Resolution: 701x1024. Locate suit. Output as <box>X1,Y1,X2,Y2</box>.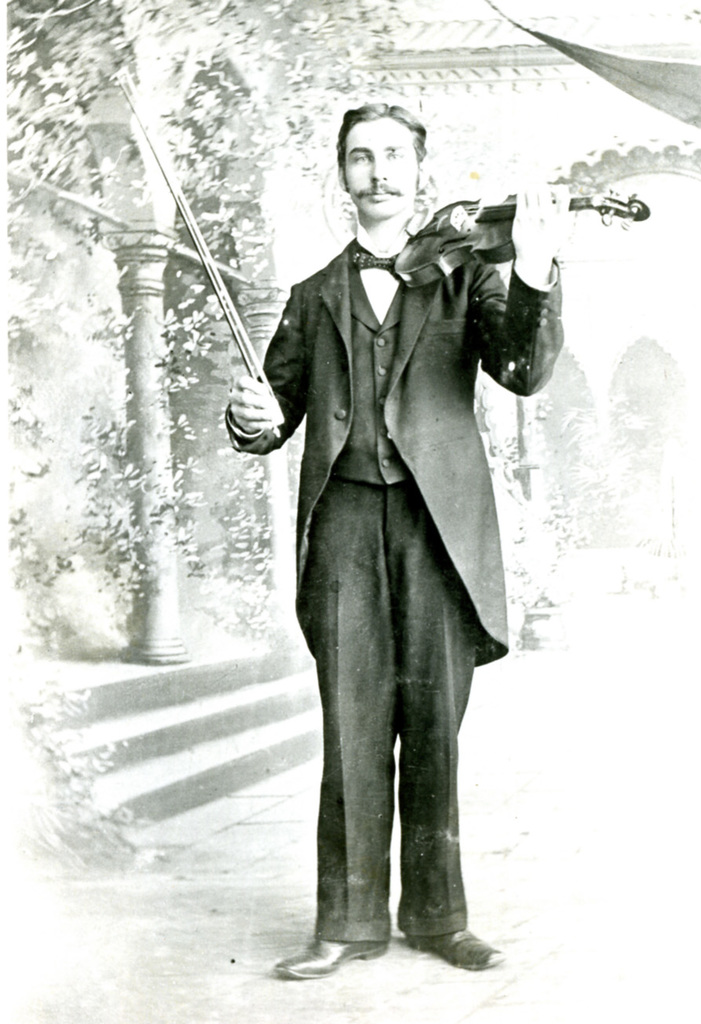
<box>222,244,565,948</box>.
